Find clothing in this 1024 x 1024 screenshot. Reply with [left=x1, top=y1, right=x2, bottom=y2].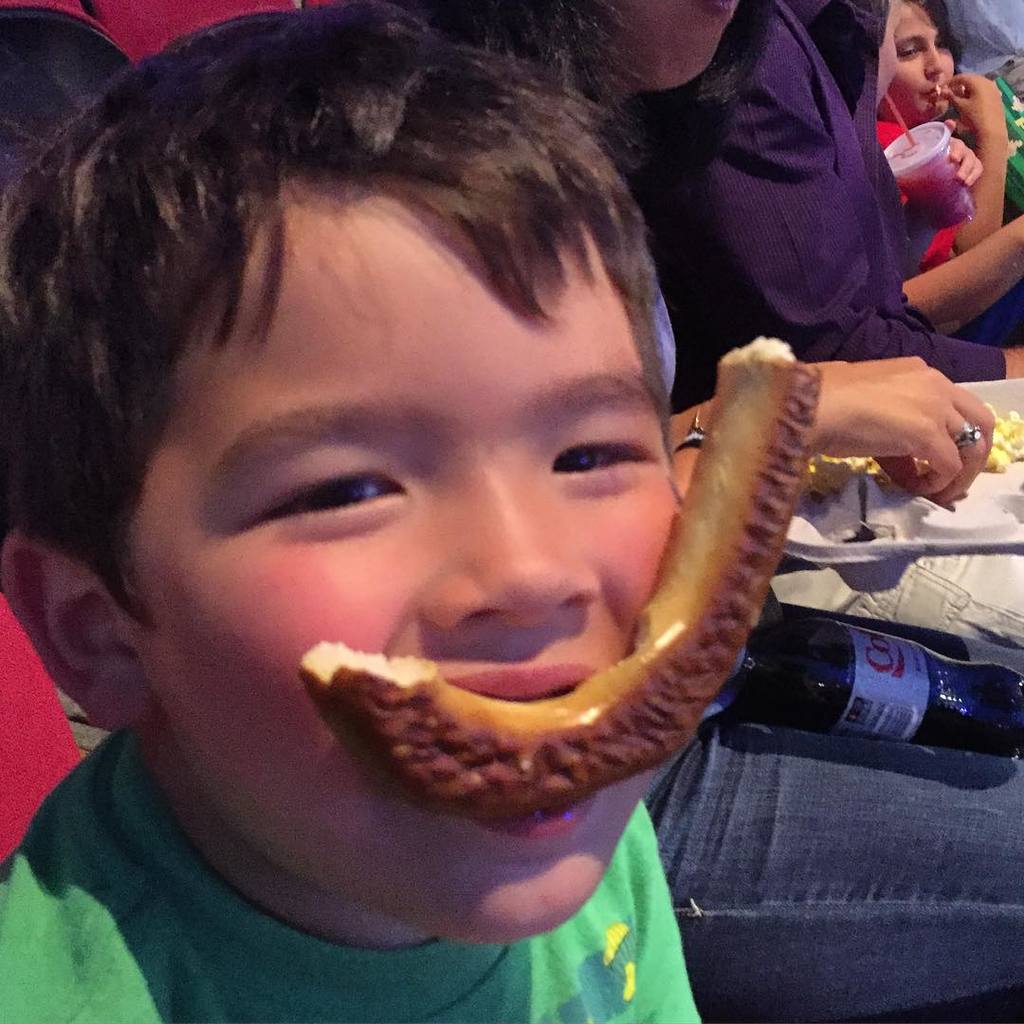
[left=624, top=0, right=1023, bottom=695].
